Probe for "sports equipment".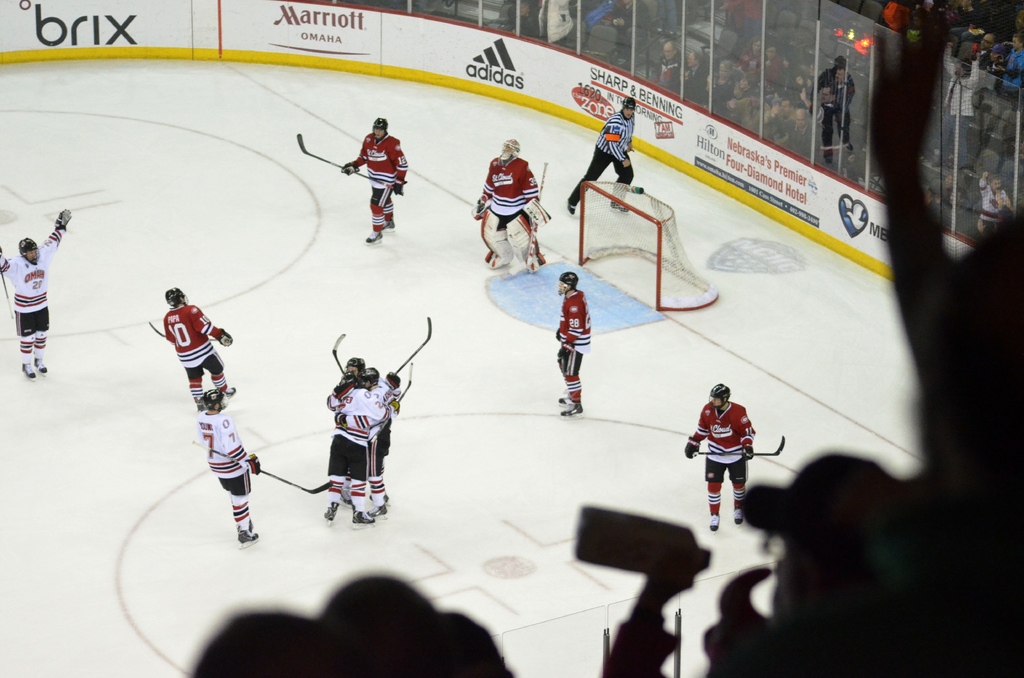
Probe result: [left=244, top=450, right=259, bottom=476].
